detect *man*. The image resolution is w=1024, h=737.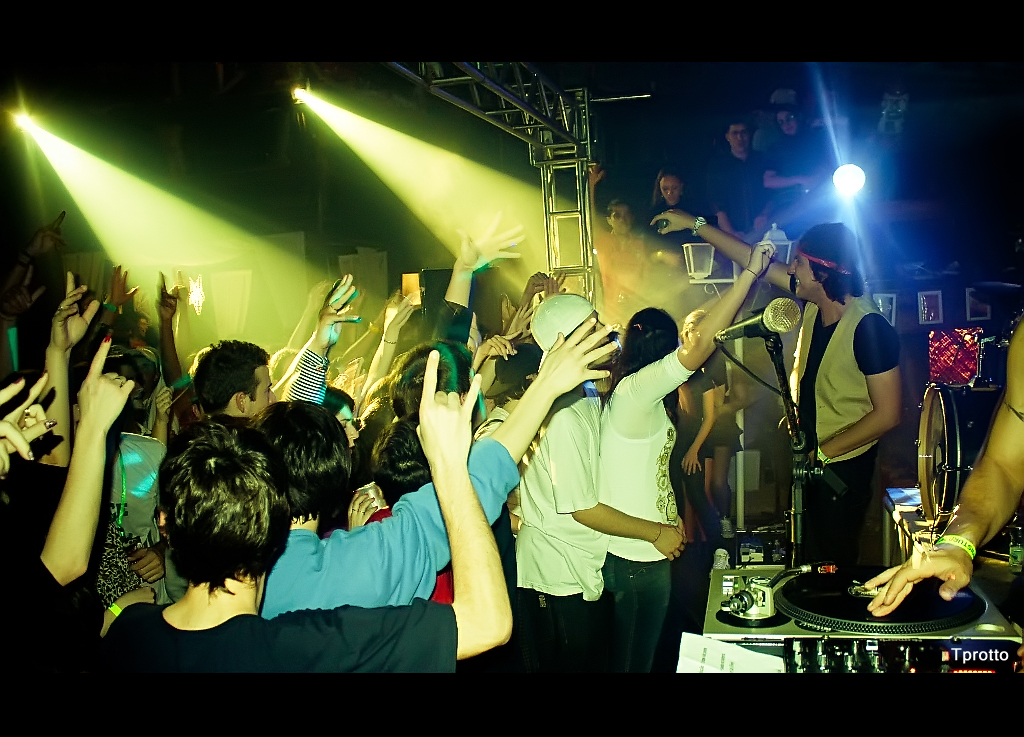
592,165,654,329.
